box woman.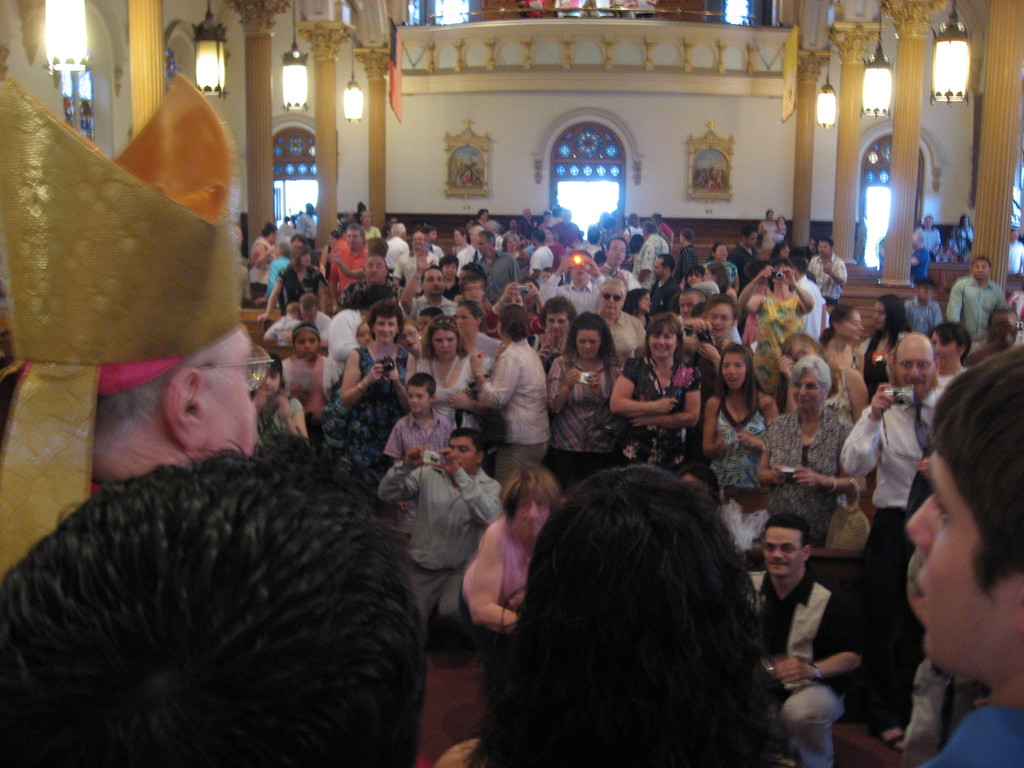
{"x1": 451, "y1": 225, "x2": 481, "y2": 276}.
